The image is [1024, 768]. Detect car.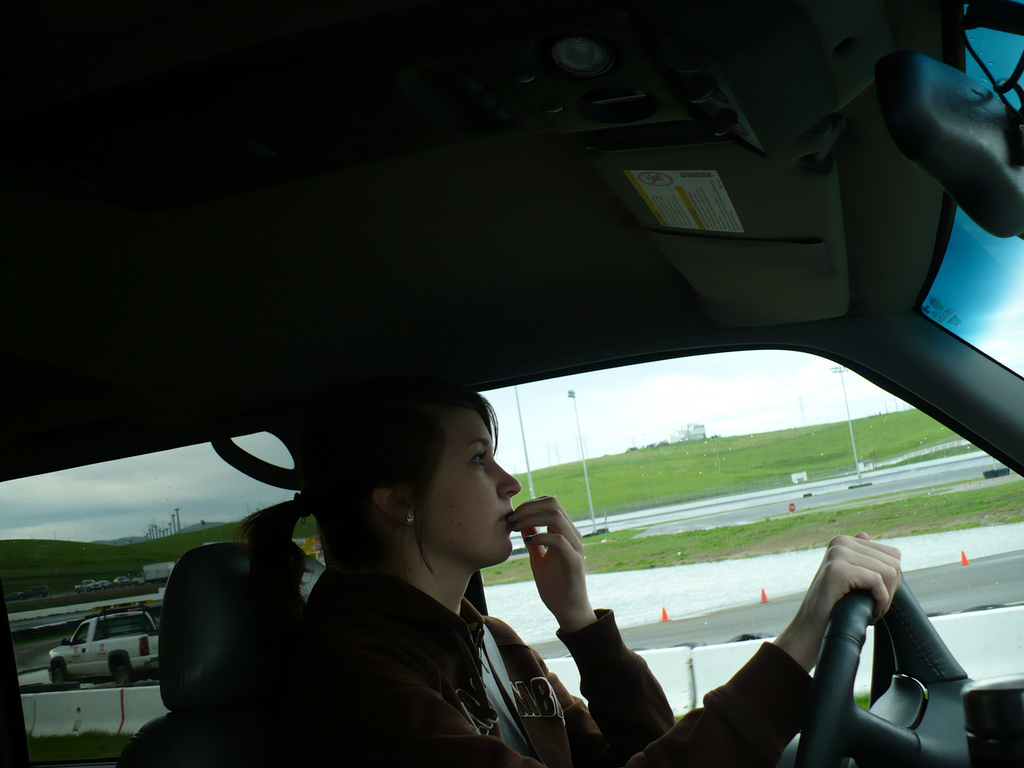
Detection: <bbox>0, 0, 1022, 767</bbox>.
